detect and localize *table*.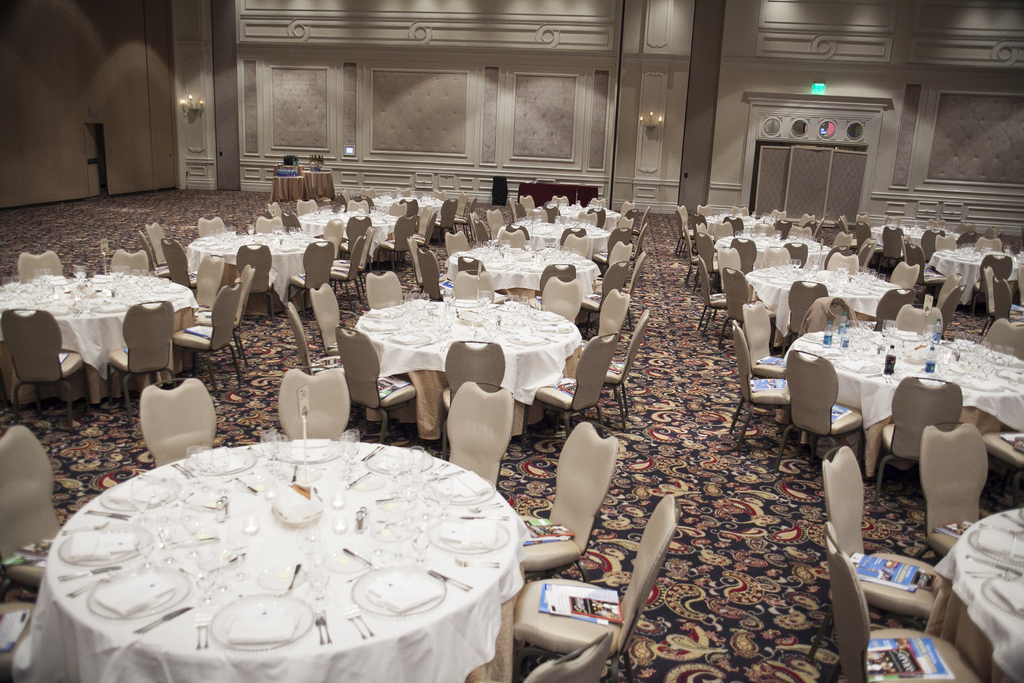
Localized at 747, 265, 909, 333.
